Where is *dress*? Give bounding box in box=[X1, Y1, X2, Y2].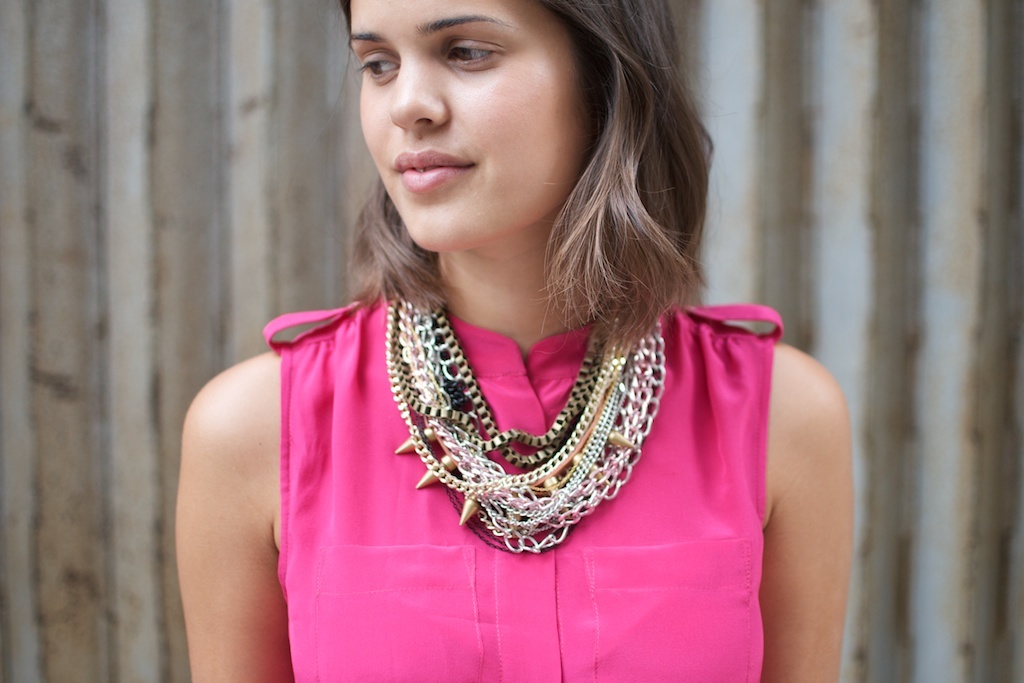
box=[261, 299, 780, 682].
